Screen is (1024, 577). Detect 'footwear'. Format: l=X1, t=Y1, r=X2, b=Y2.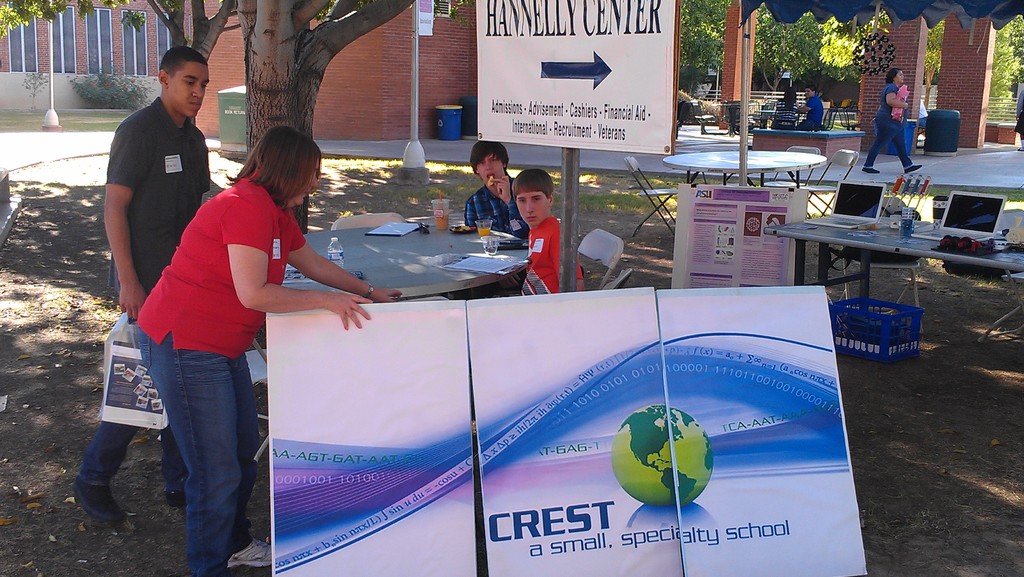
l=227, t=534, r=287, b=573.
